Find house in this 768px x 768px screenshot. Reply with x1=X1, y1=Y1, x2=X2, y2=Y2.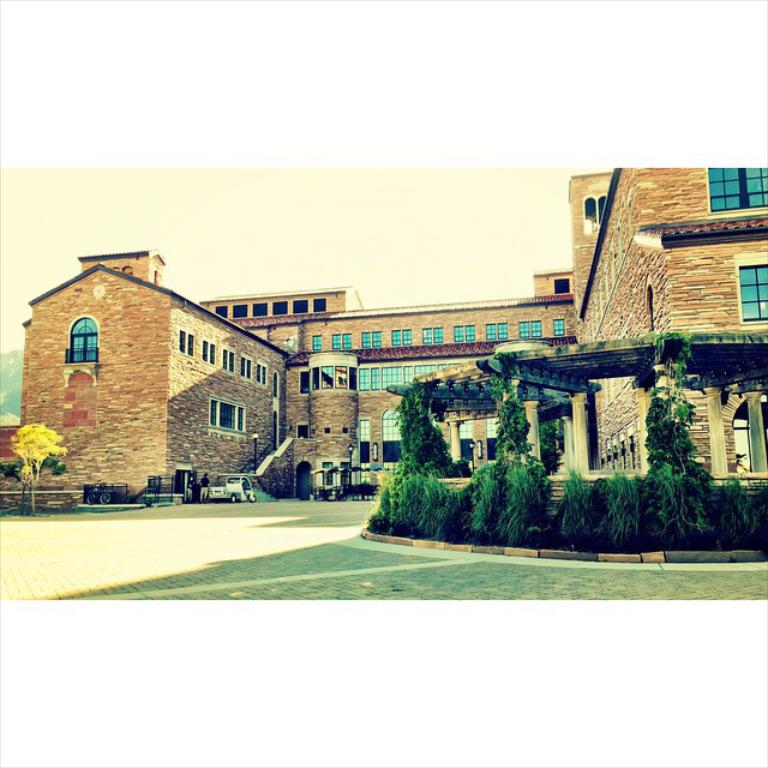
x1=13, y1=240, x2=295, y2=508.
